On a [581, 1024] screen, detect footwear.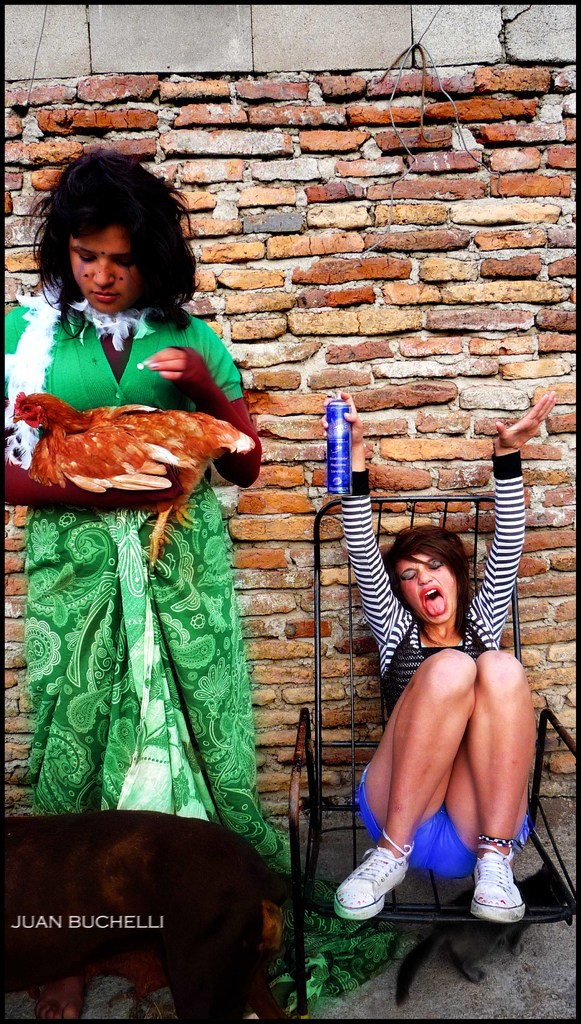
select_region(470, 851, 534, 923).
